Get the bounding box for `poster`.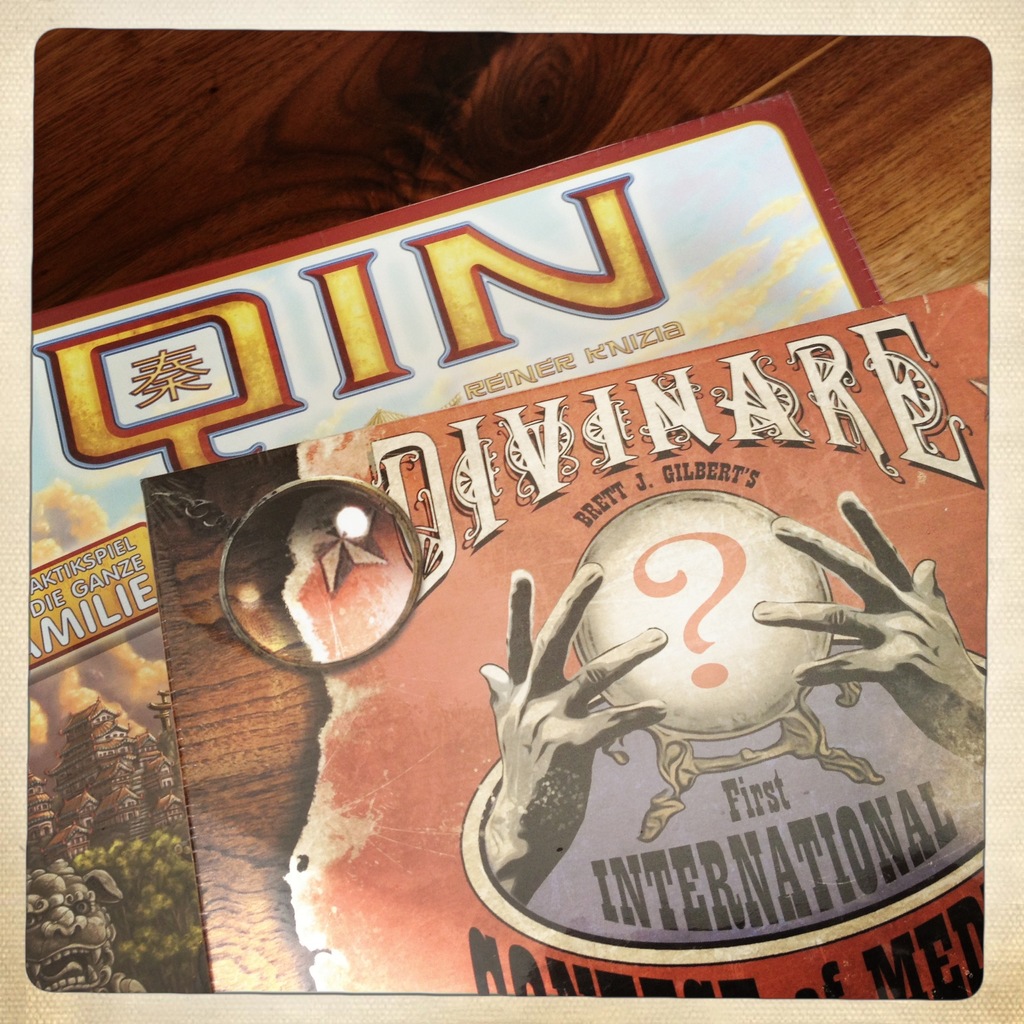
[left=0, top=0, right=1023, bottom=1023].
